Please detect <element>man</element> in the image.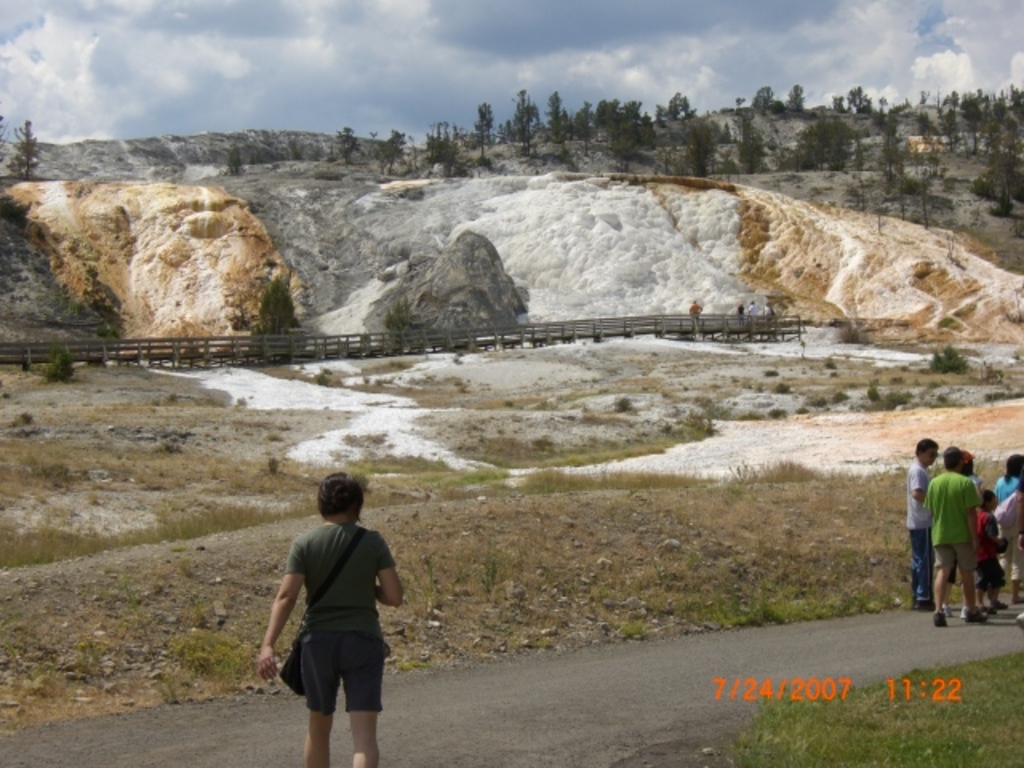
(x1=942, y1=450, x2=982, y2=618).
